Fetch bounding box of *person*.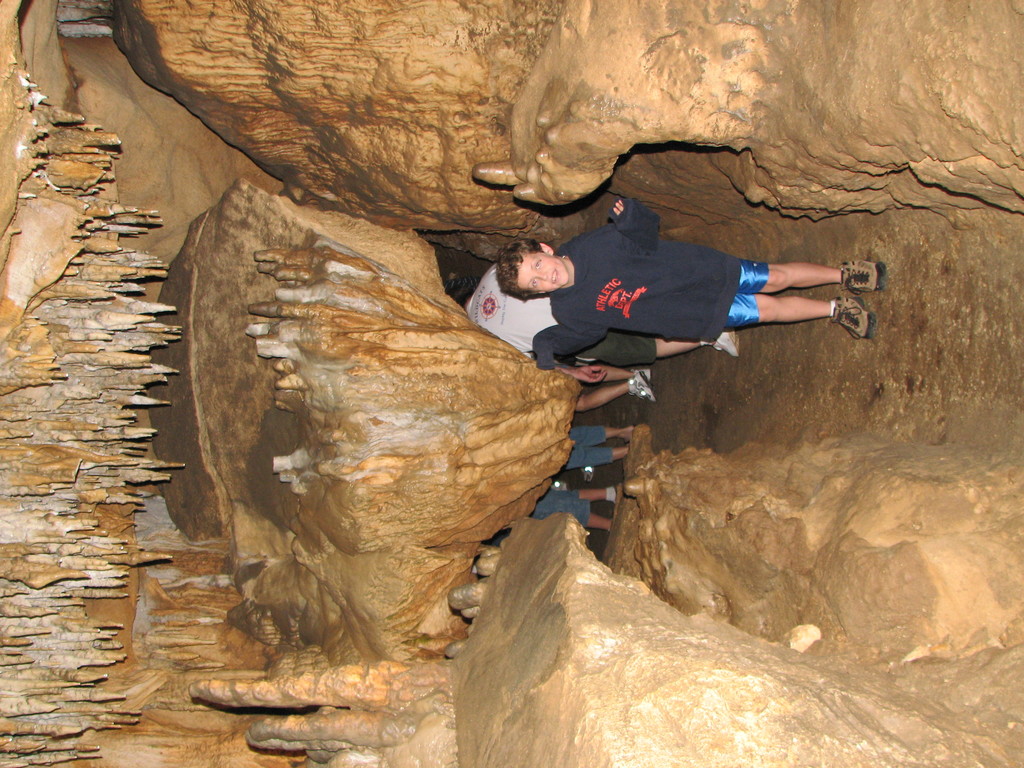
Bbox: {"left": 441, "top": 262, "right": 740, "bottom": 362}.
